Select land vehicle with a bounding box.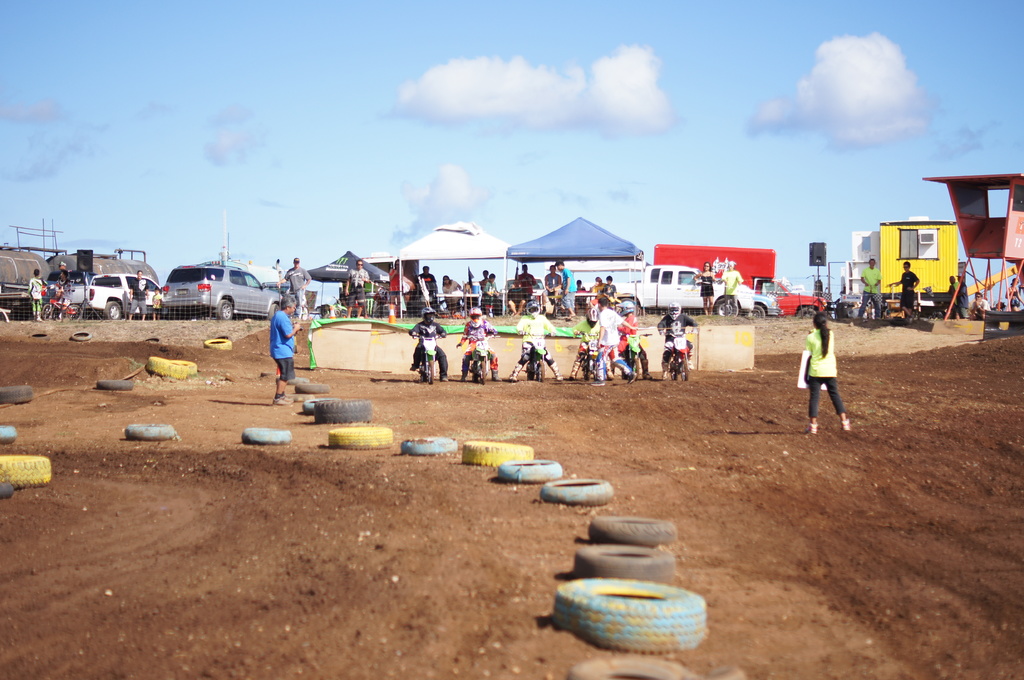
617:328:652:377.
